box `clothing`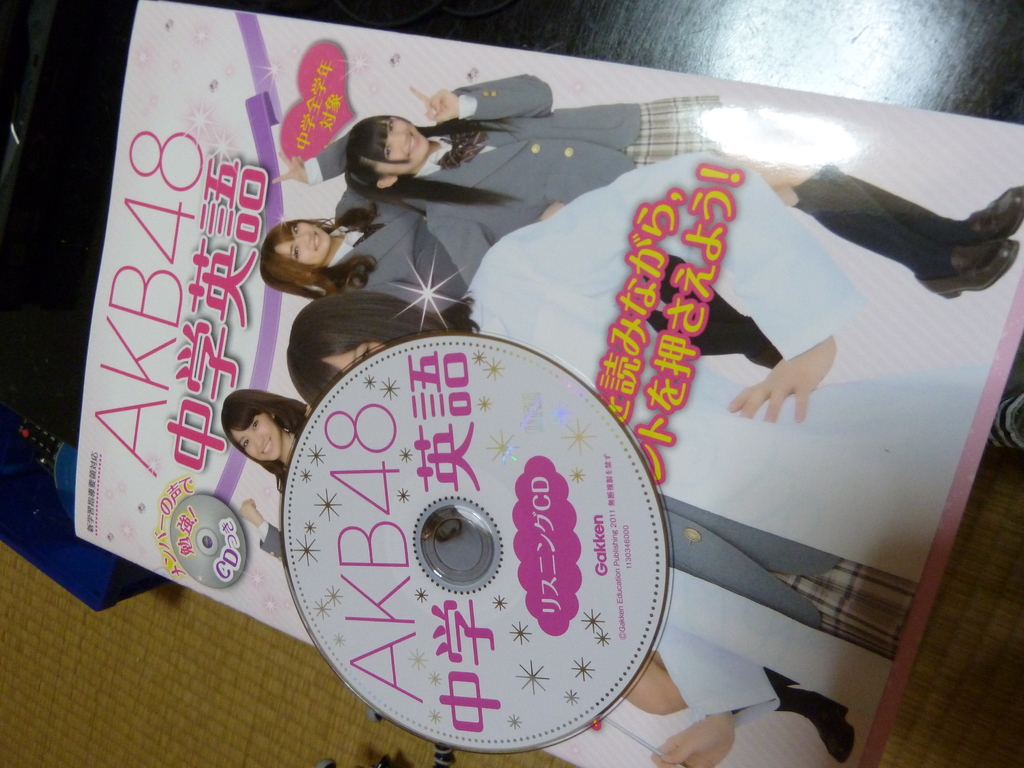
[340,186,504,316]
